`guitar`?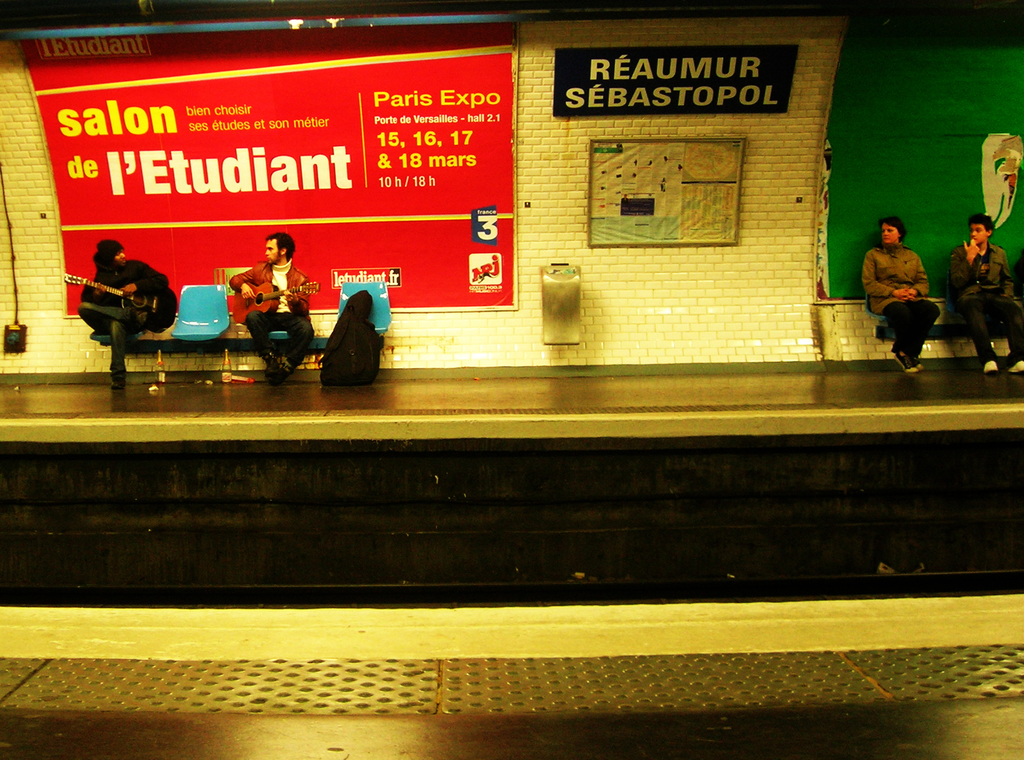
60,274,177,334
